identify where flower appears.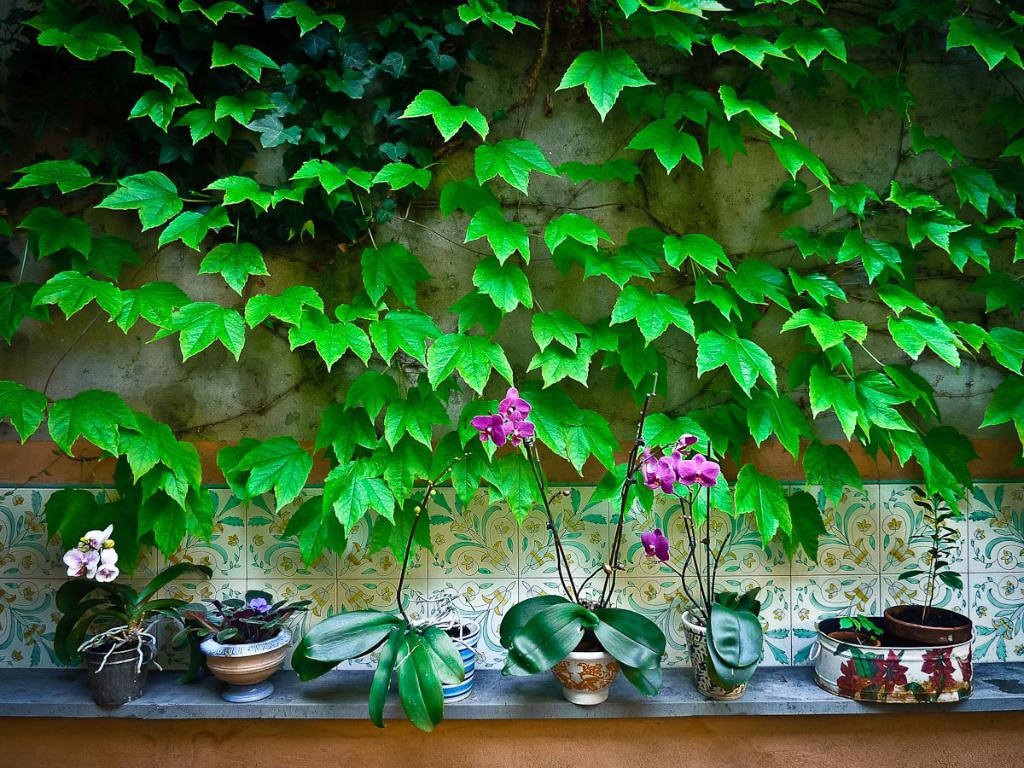
Appears at box=[670, 539, 694, 573].
